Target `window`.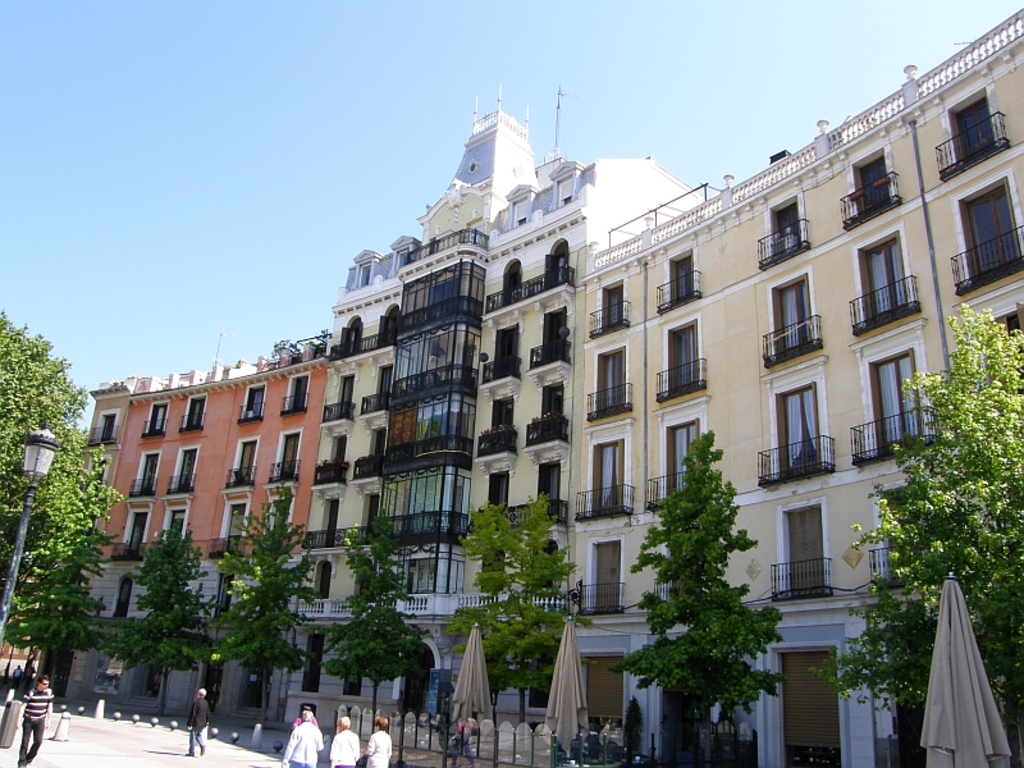
Target region: box=[584, 344, 627, 416].
